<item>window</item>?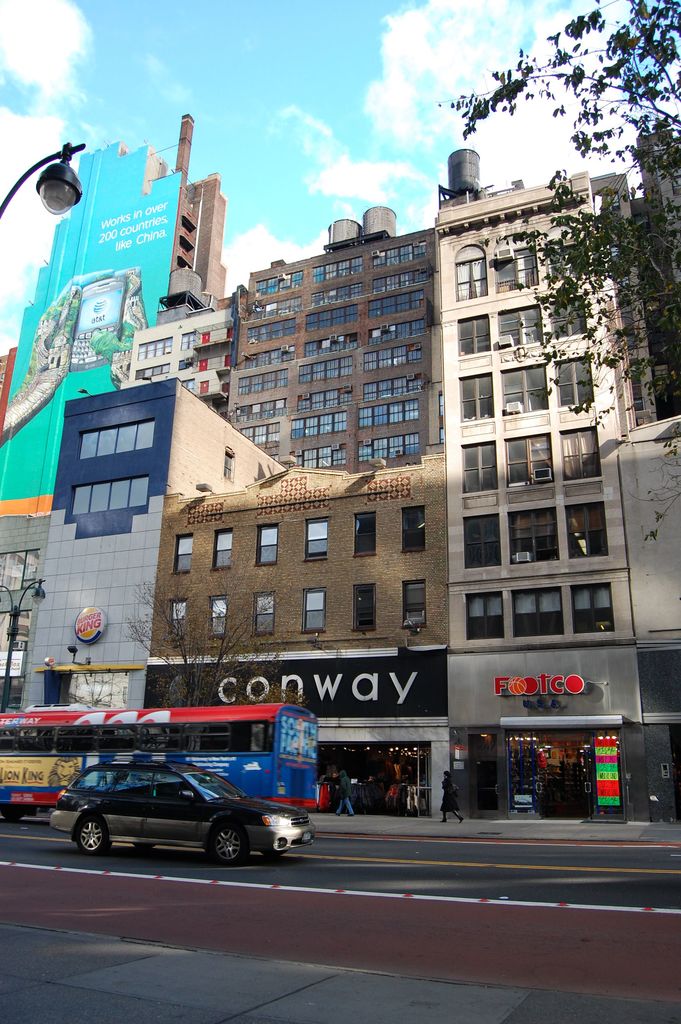
[506,590,564,636]
